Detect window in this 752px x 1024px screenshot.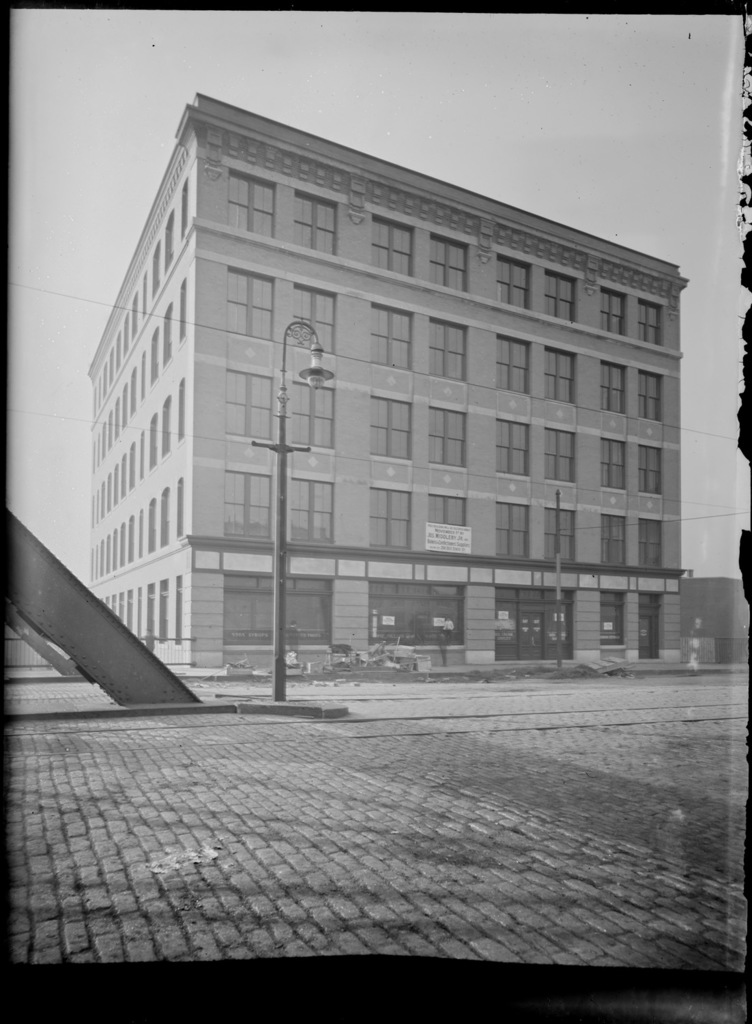
Detection: left=414, top=490, right=470, bottom=558.
